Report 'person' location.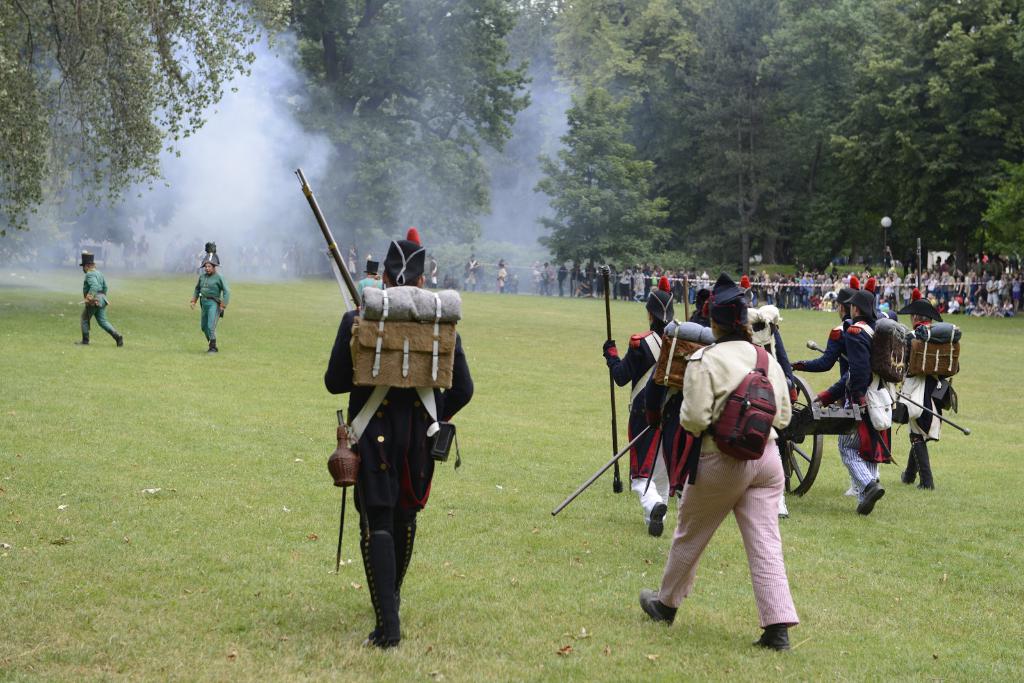
Report: box=[556, 266, 566, 292].
